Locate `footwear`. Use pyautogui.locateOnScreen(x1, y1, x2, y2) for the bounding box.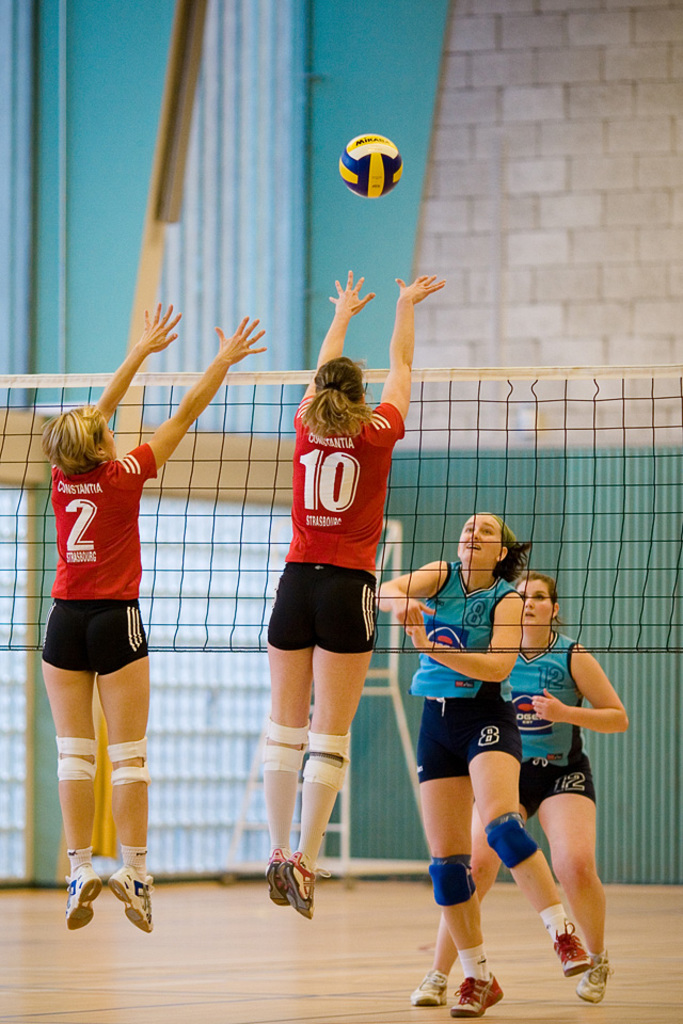
pyautogui.locateOnScreen(281, 851, 334, 917).
